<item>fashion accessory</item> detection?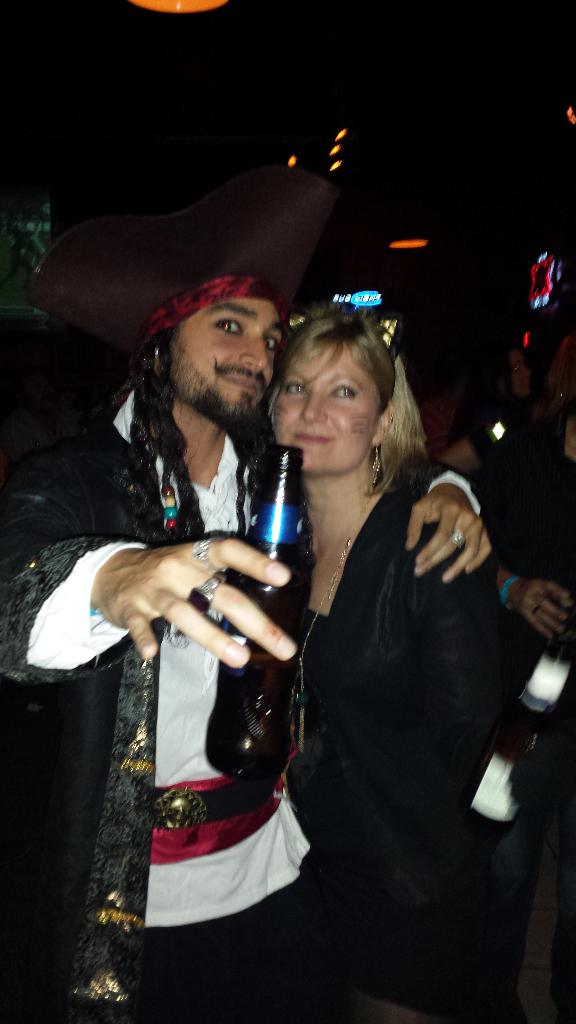
(291,490,377,751)
